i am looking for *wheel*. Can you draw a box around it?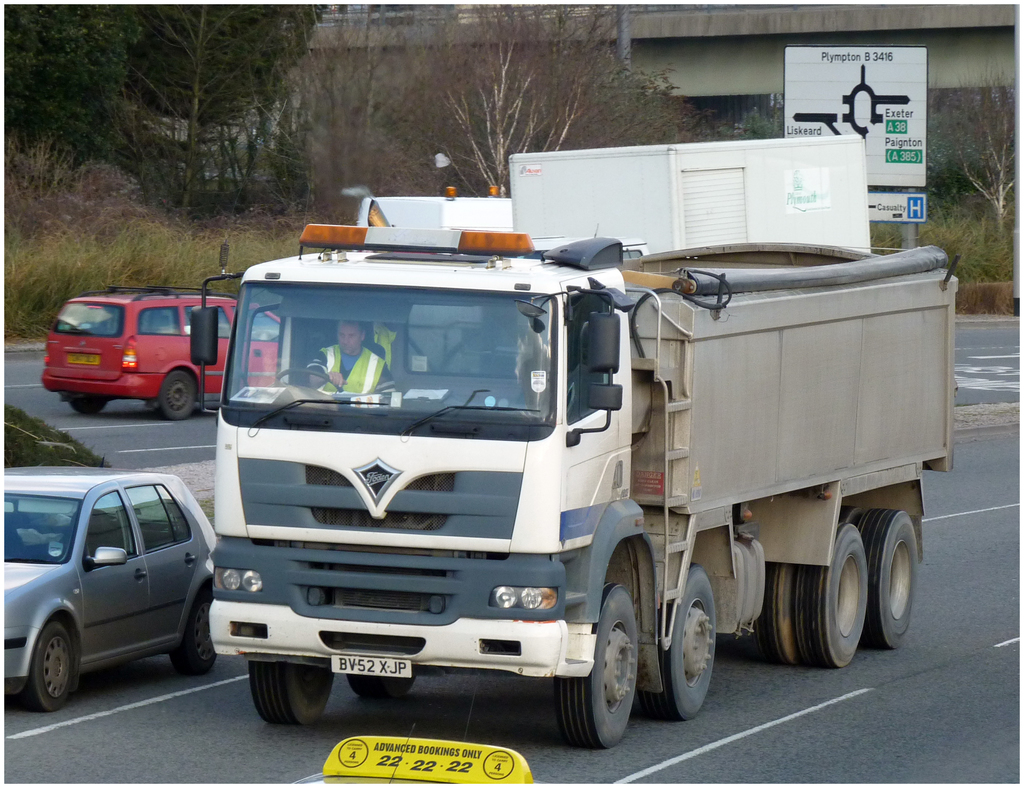
Sure, the bounding box is region(16, 619, 79, 717).
